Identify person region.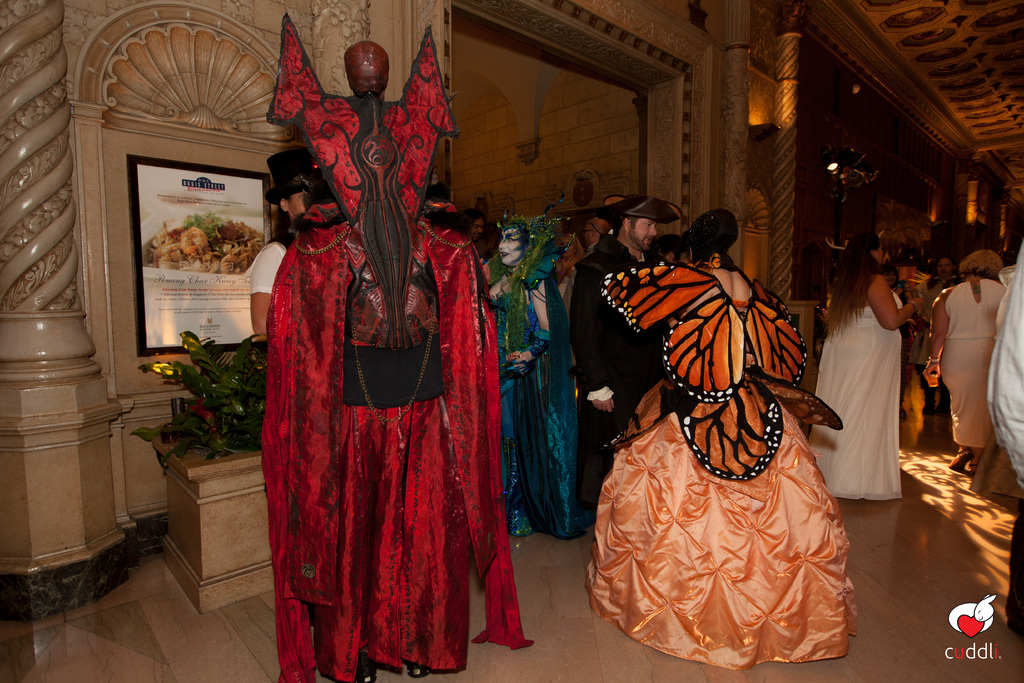
Region: Rect(527, 207, 835, 639).
